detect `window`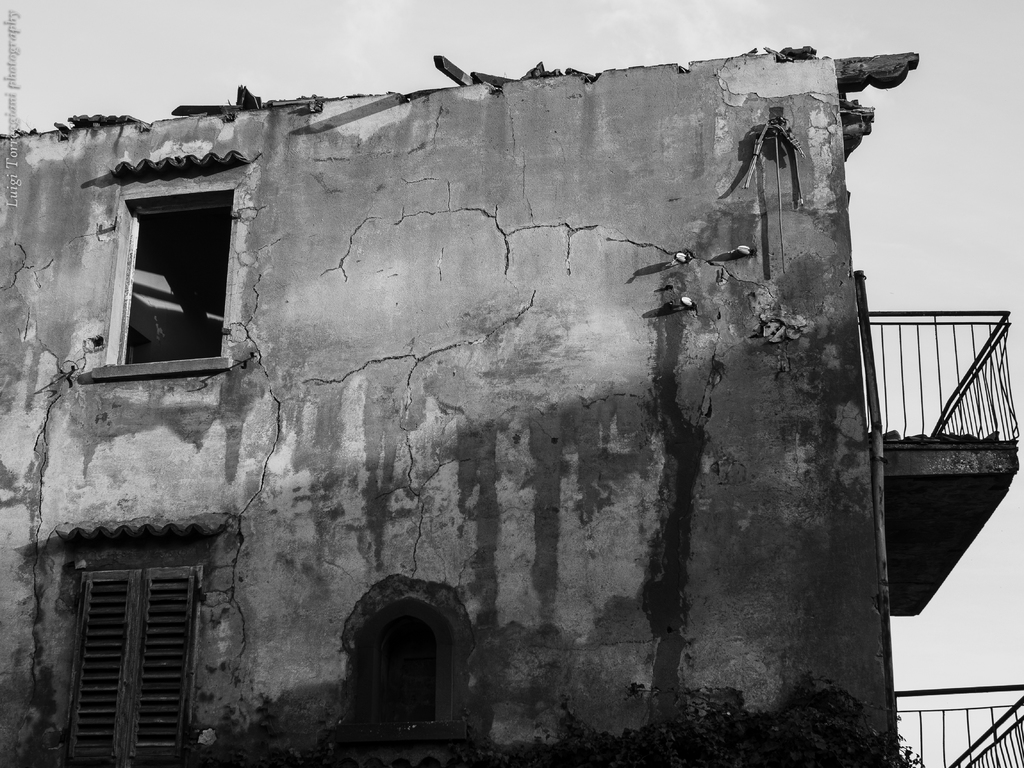
rect(340, 600, 477, 737)
